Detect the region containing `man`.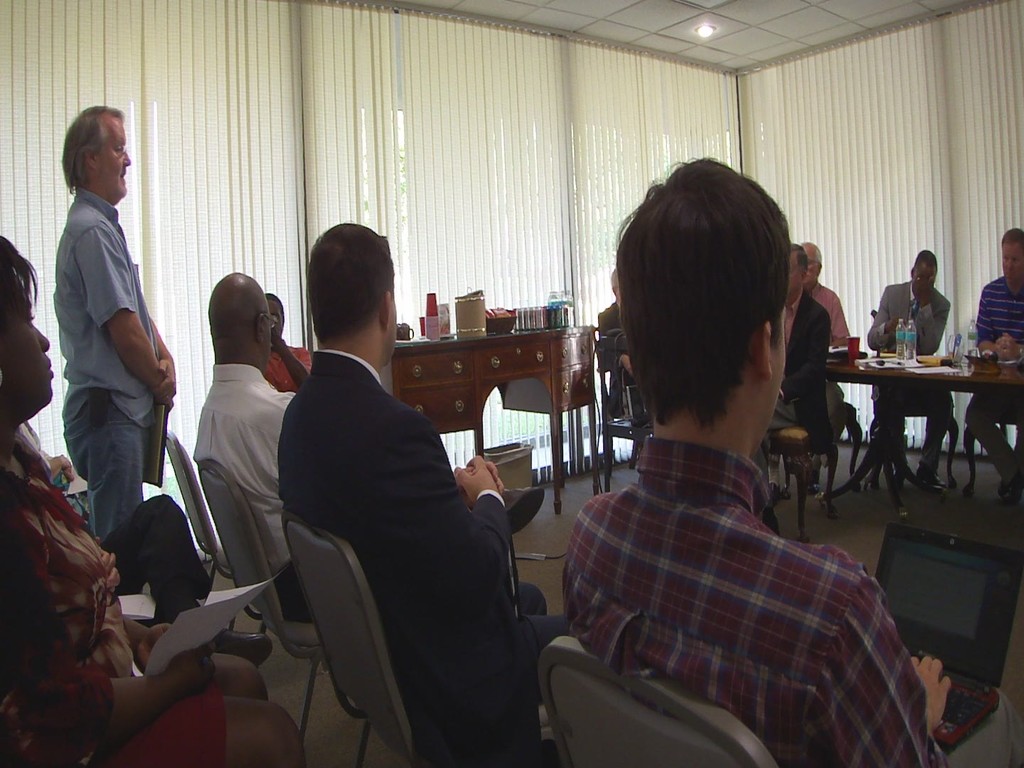
{"x1": 100, "y1": 490, "x2": 270, "y2": 666}.
